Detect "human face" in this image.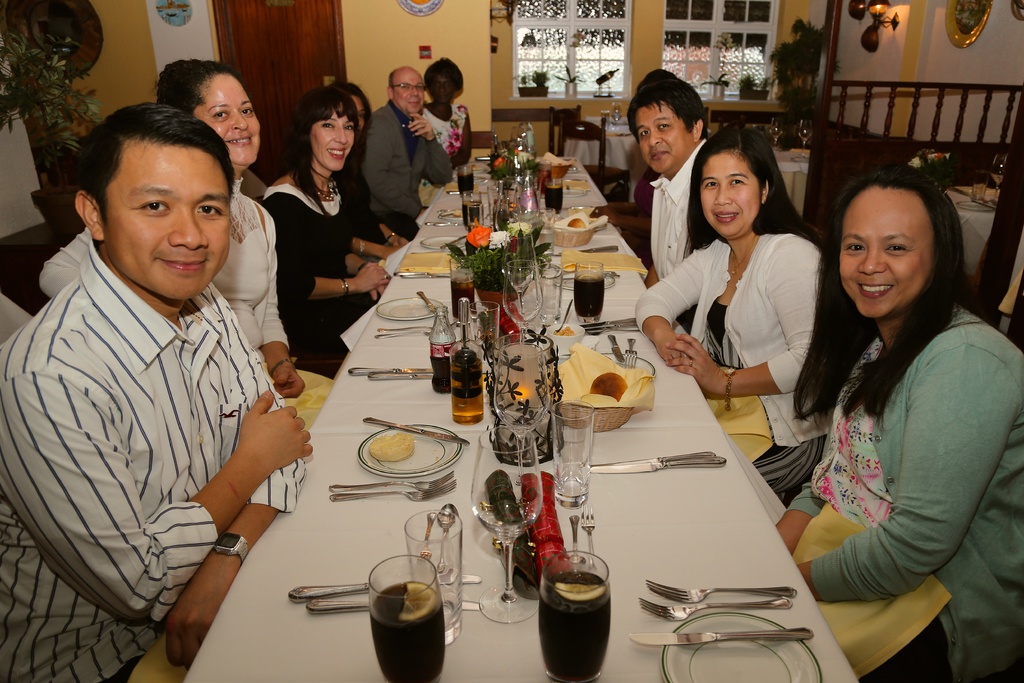
Detection: [x1=700, y1=151, x2=762, y2=238].
